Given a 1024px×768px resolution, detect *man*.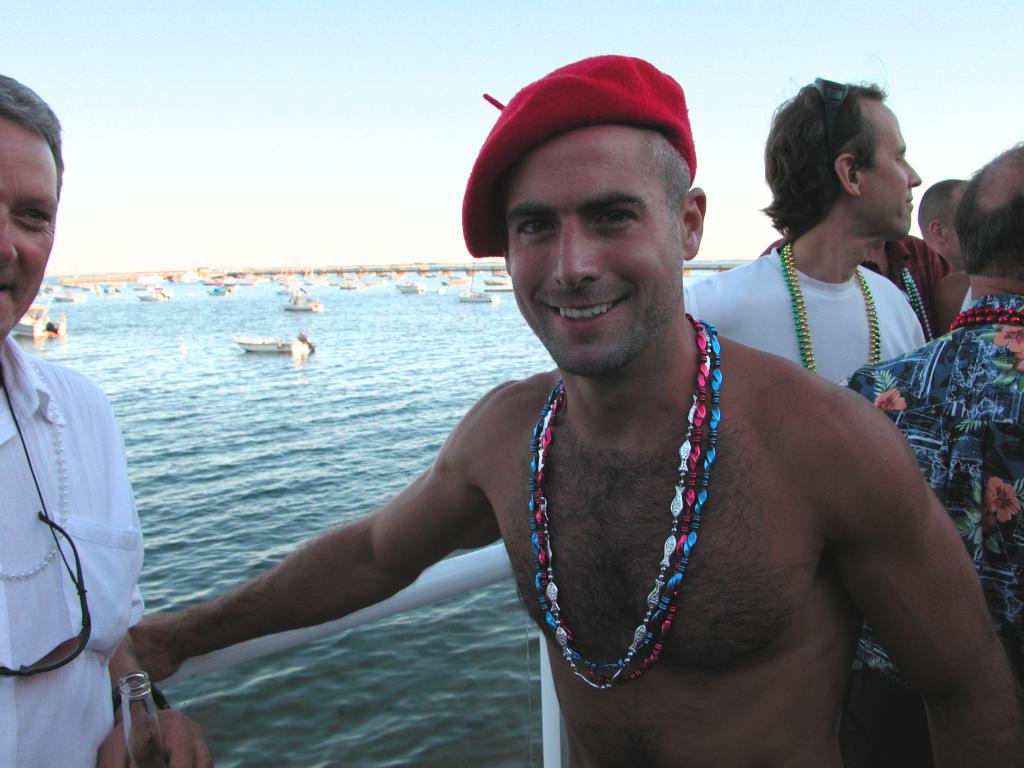
box=[0, 73, 212, 767].
